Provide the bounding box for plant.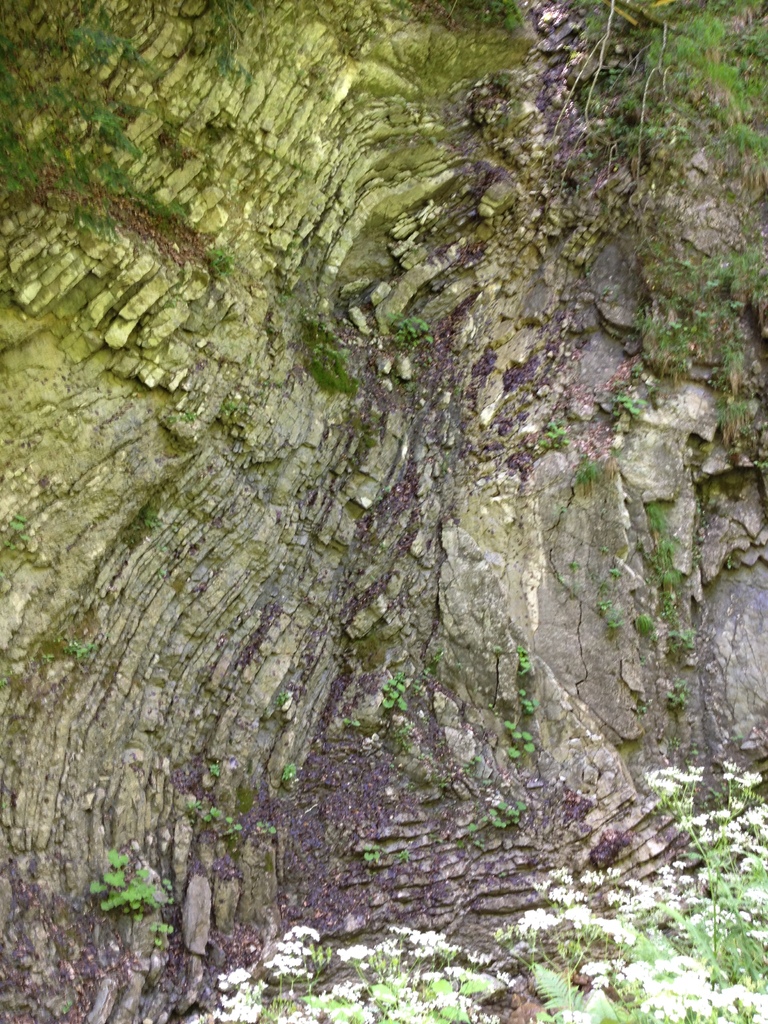
[left=92, top=845, right=158, bottom=921].
